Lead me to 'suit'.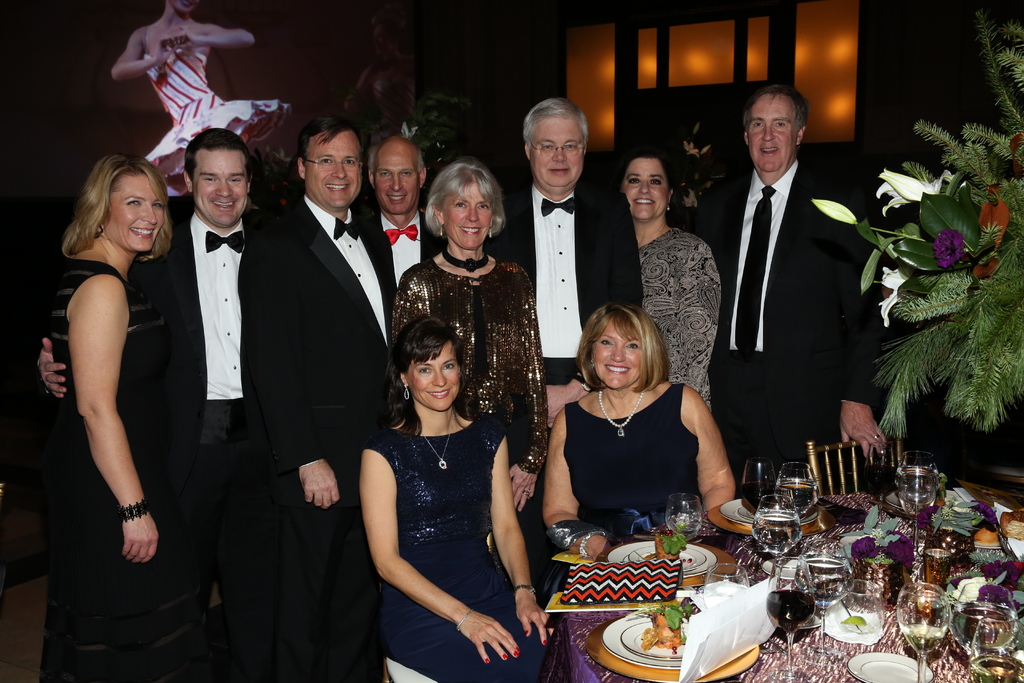
Lead to crop(129, 213, 269, 682).
